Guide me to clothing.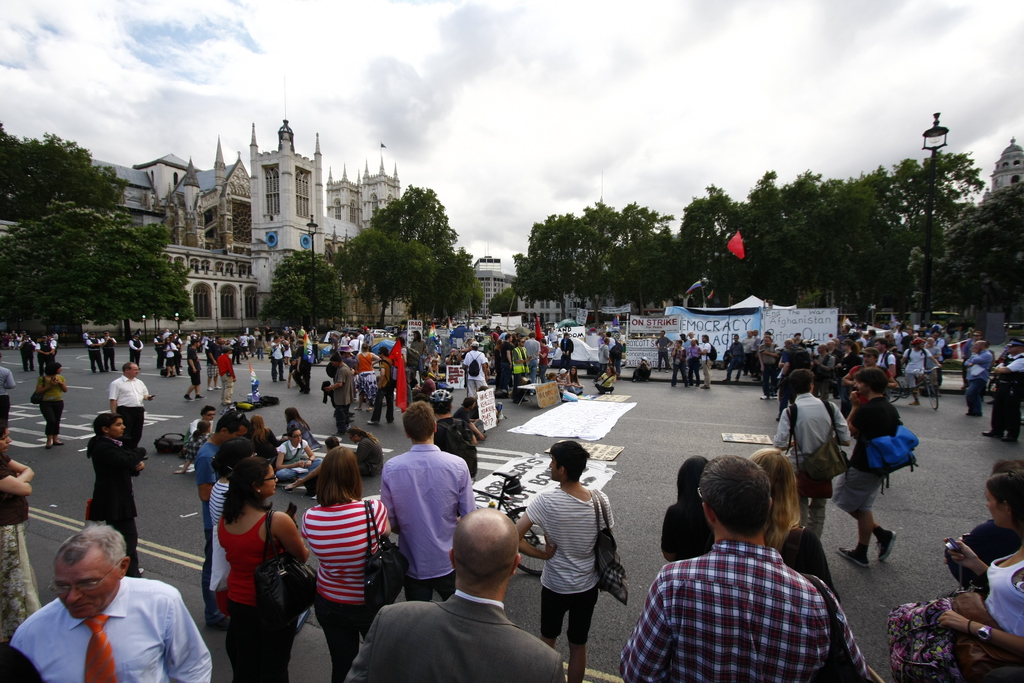
Guidance: x1=769, y1=514, x2=847, y2=604.
